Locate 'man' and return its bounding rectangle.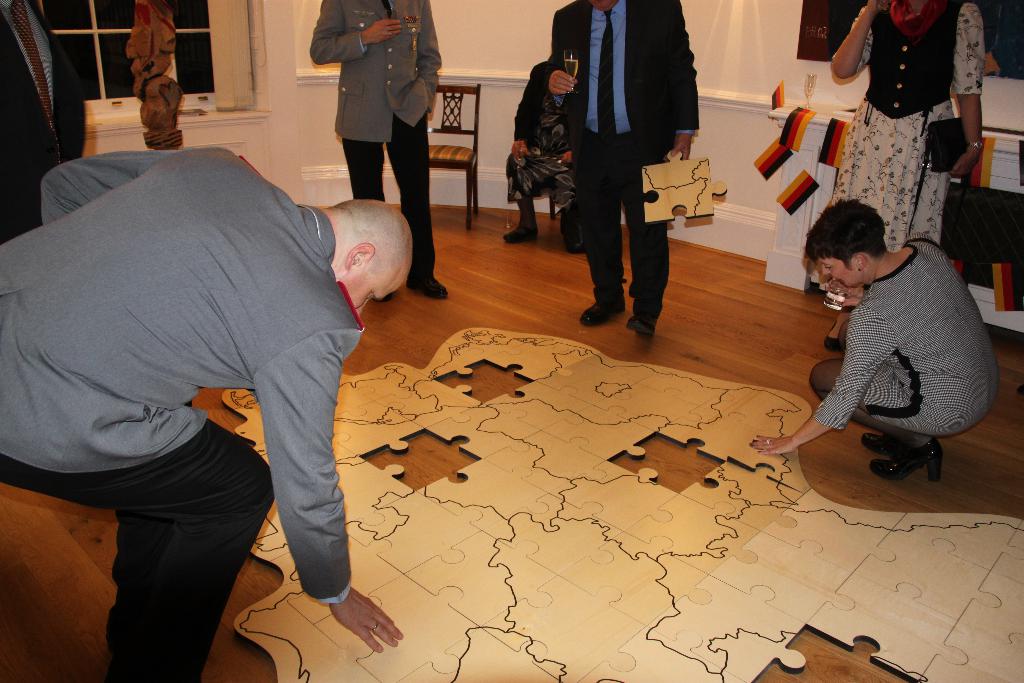
detection(308, 0, 440, 304).
